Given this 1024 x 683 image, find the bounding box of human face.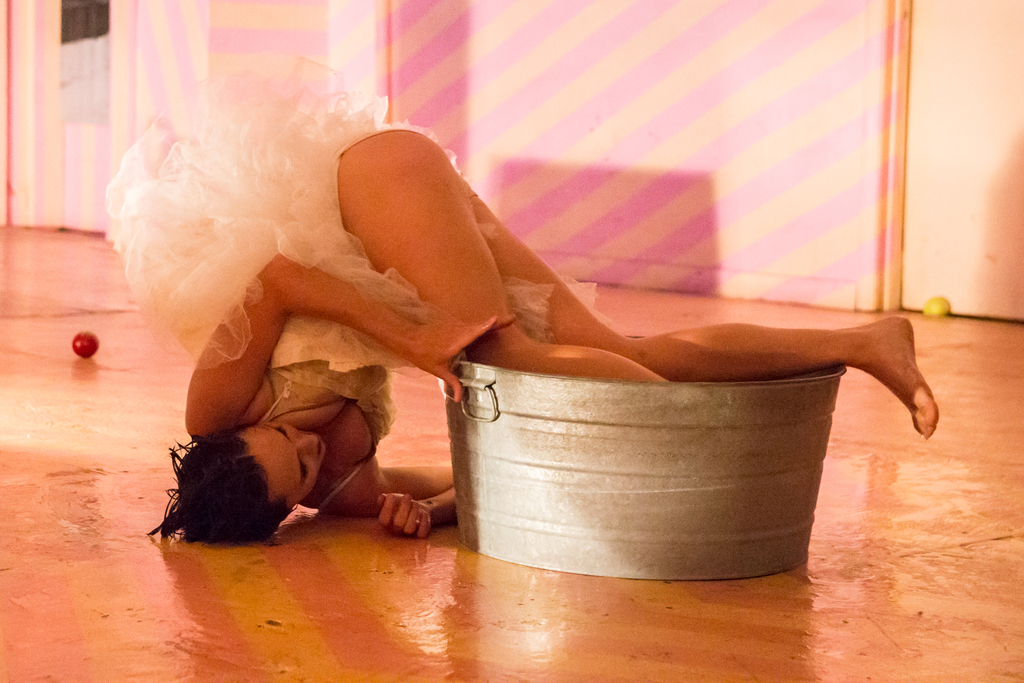
<box>248,419,328,507</box>.
